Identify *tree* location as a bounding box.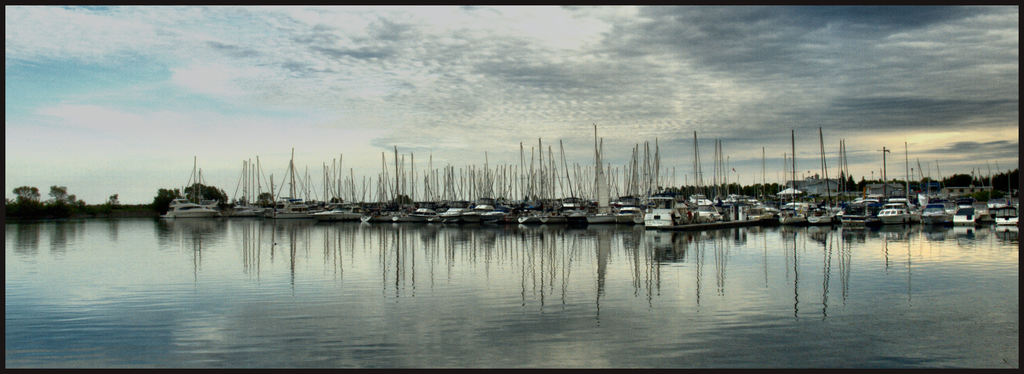
bbox(104, 190, 120, 211).
